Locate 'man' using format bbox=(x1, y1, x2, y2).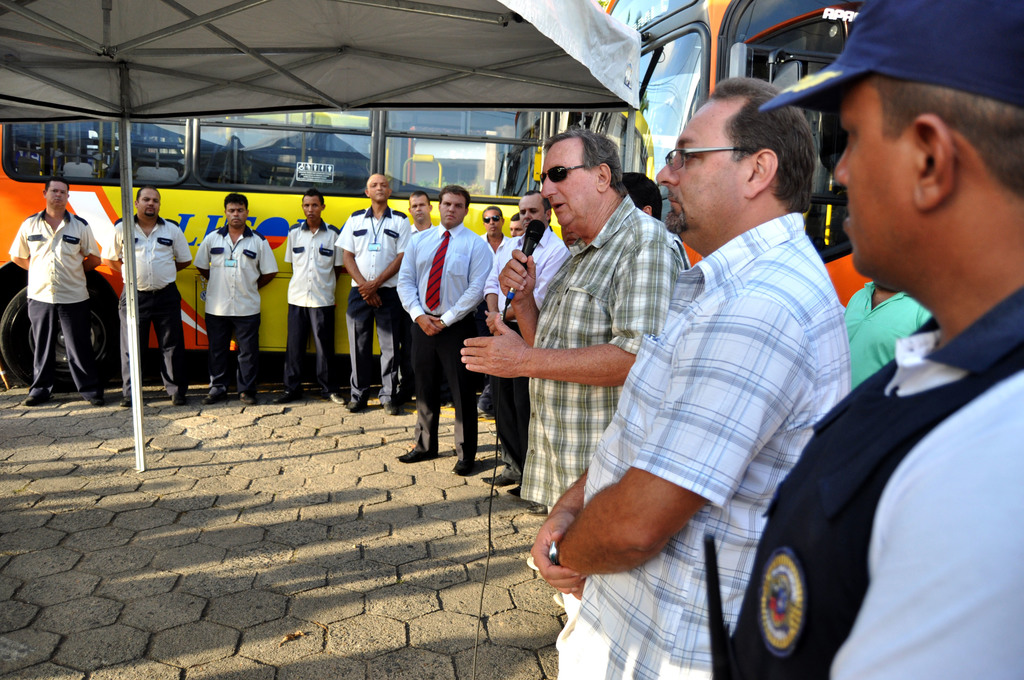
bbox=(710, 0, 1023, 679).
